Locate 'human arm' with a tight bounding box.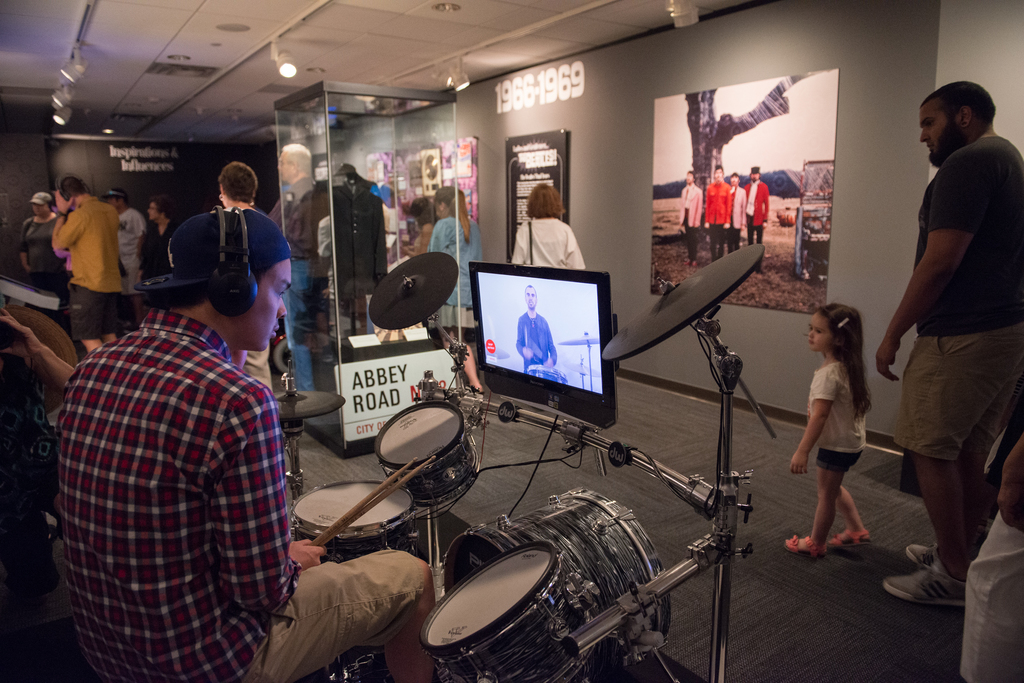
[left=514, top=317, right=534, bottom=359].
